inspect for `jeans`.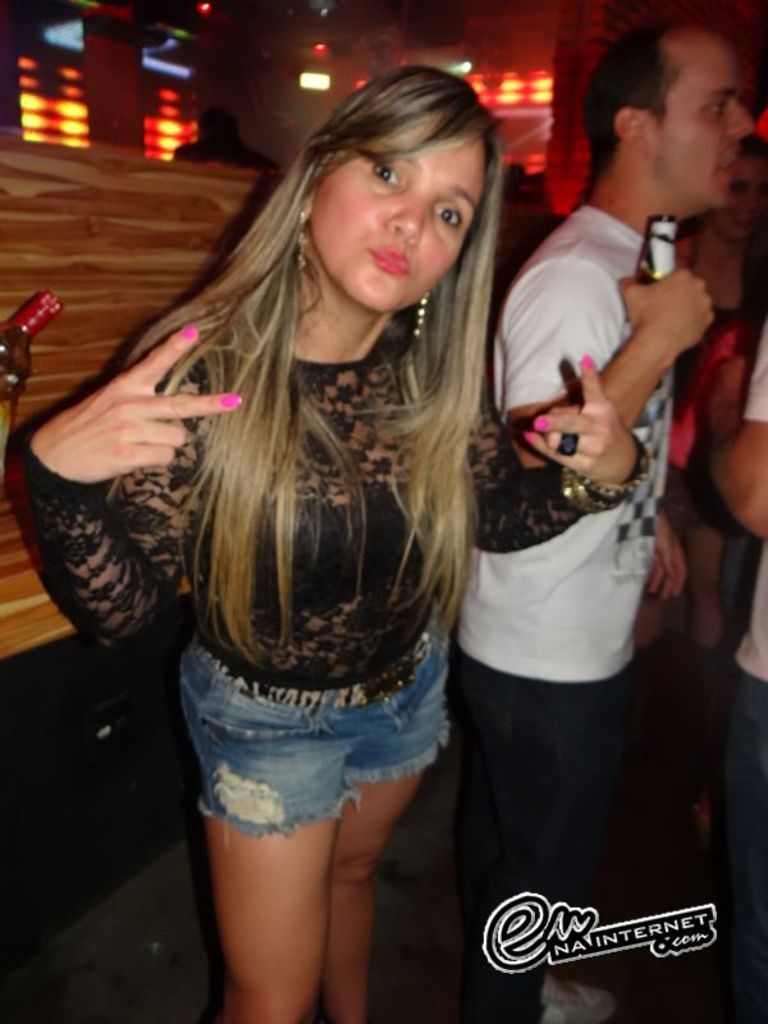
Inspection: bbox(731, 692, 767, 1012).
